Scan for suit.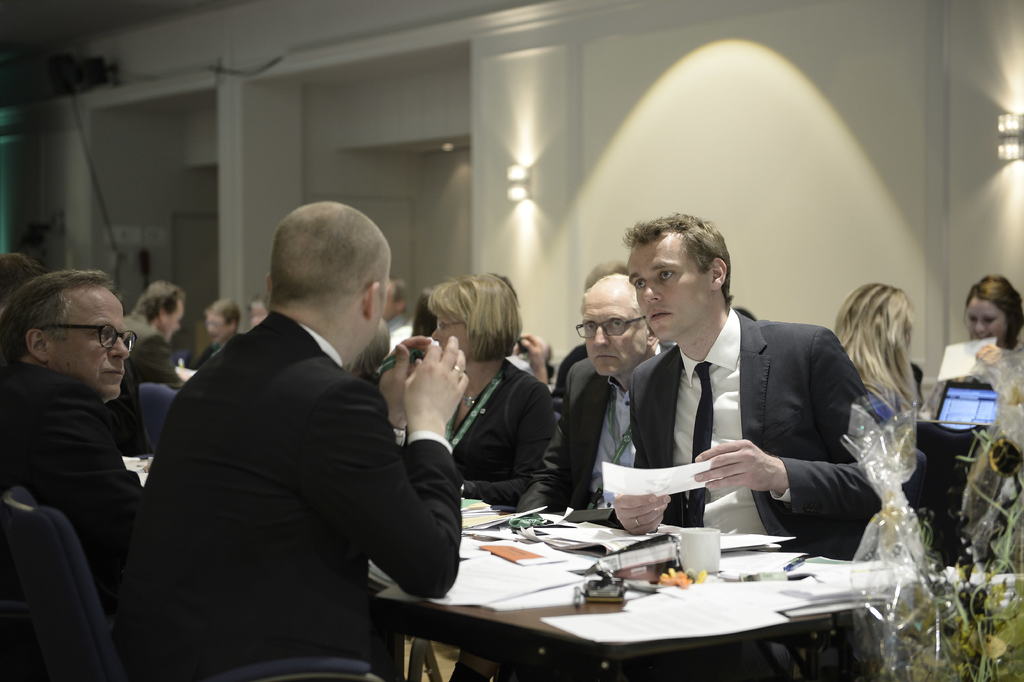
Scan result: select_region(121, 311, 180, 384).
